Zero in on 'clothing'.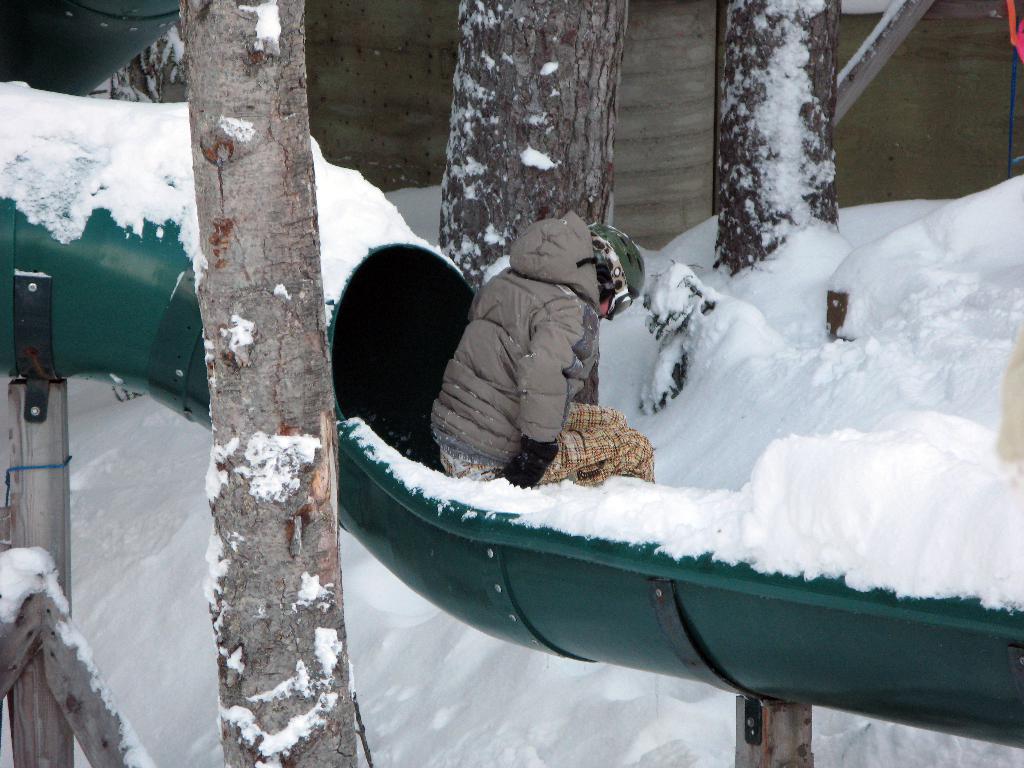
Zeroed in: [left=426, top=212, right=667, bottom=488].
